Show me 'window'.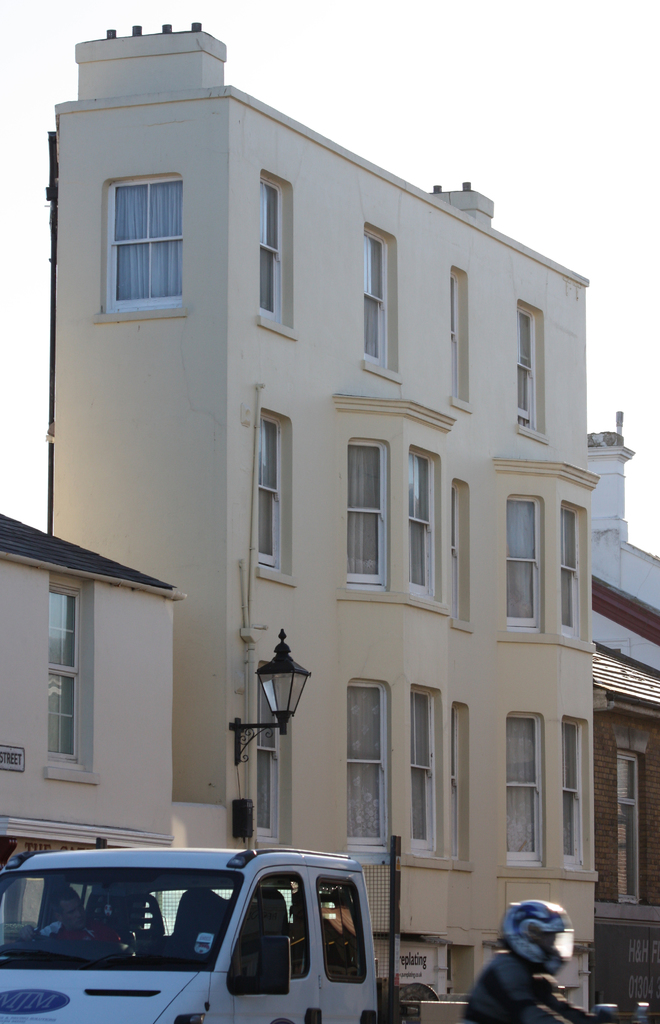
'window' is here: <bbox>507, 498, 546, 632</bbox>.
